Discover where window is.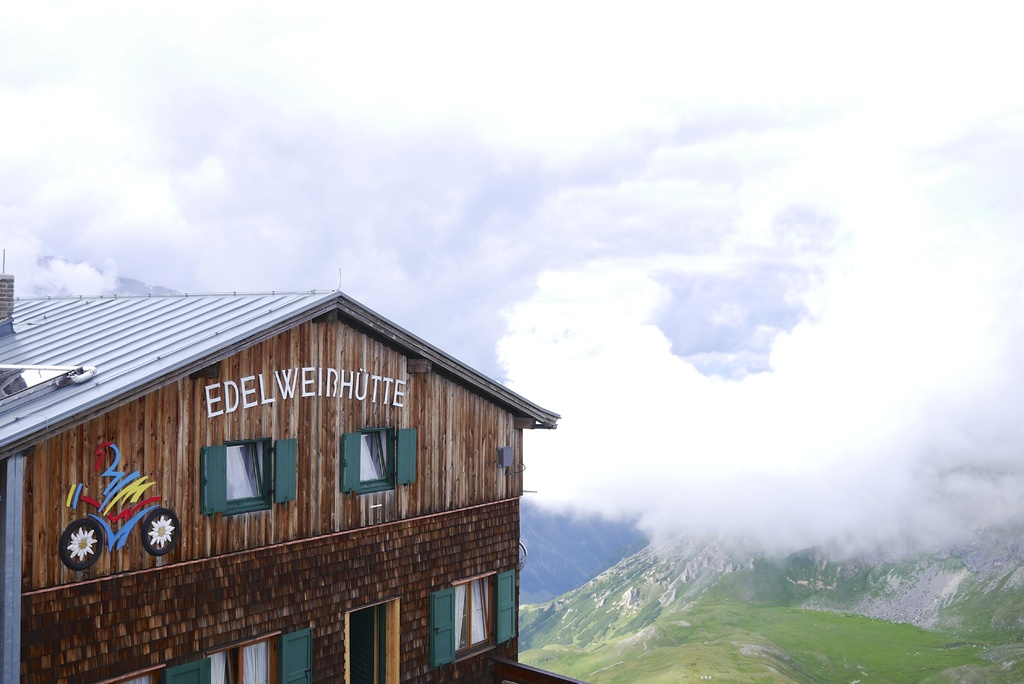
Discovered at 200, 438, 297, 514.
